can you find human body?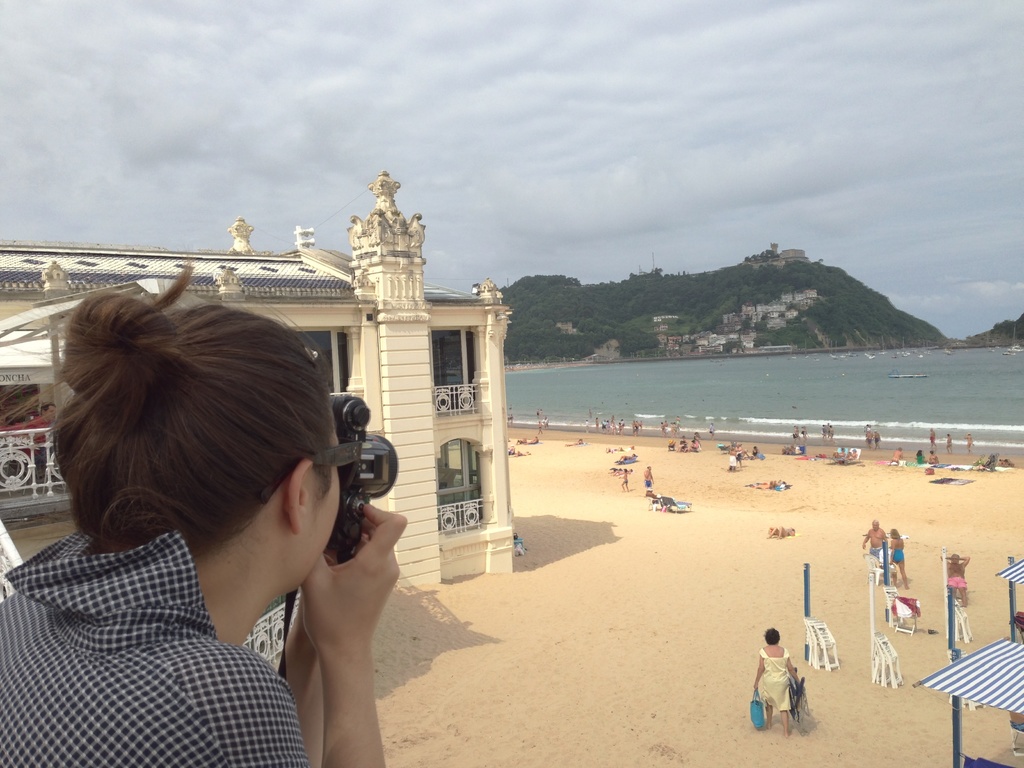
Yes, bounding box: 964:432:982:456.
